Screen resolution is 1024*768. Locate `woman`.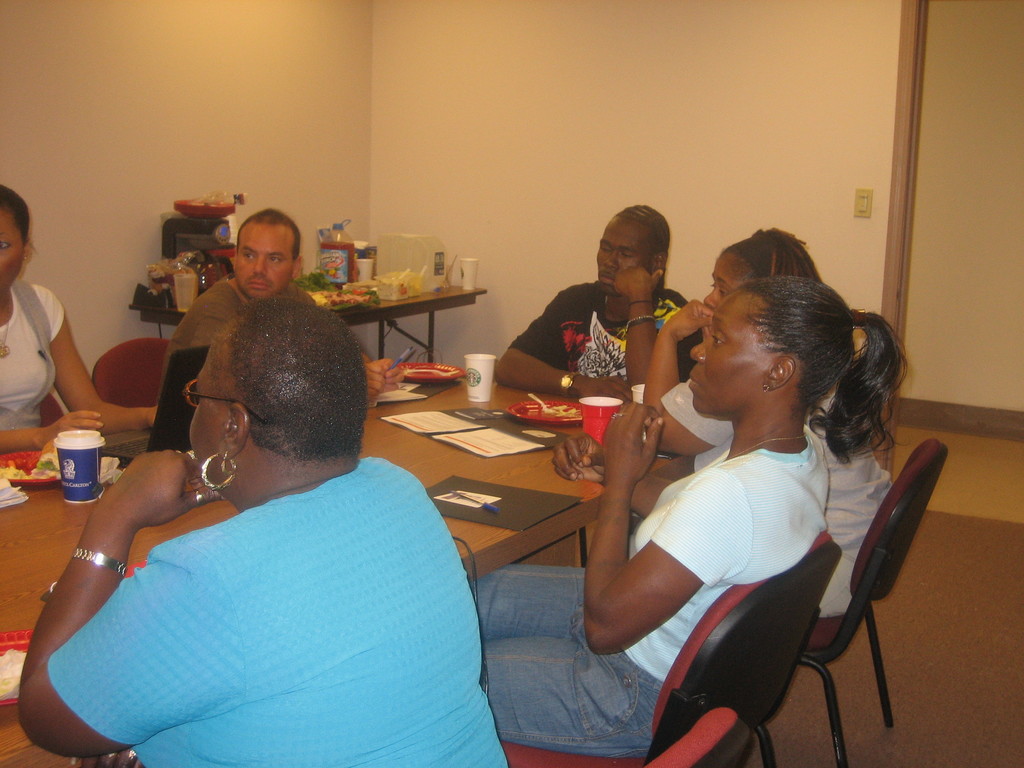
<box>653,220,895,614</box>.
